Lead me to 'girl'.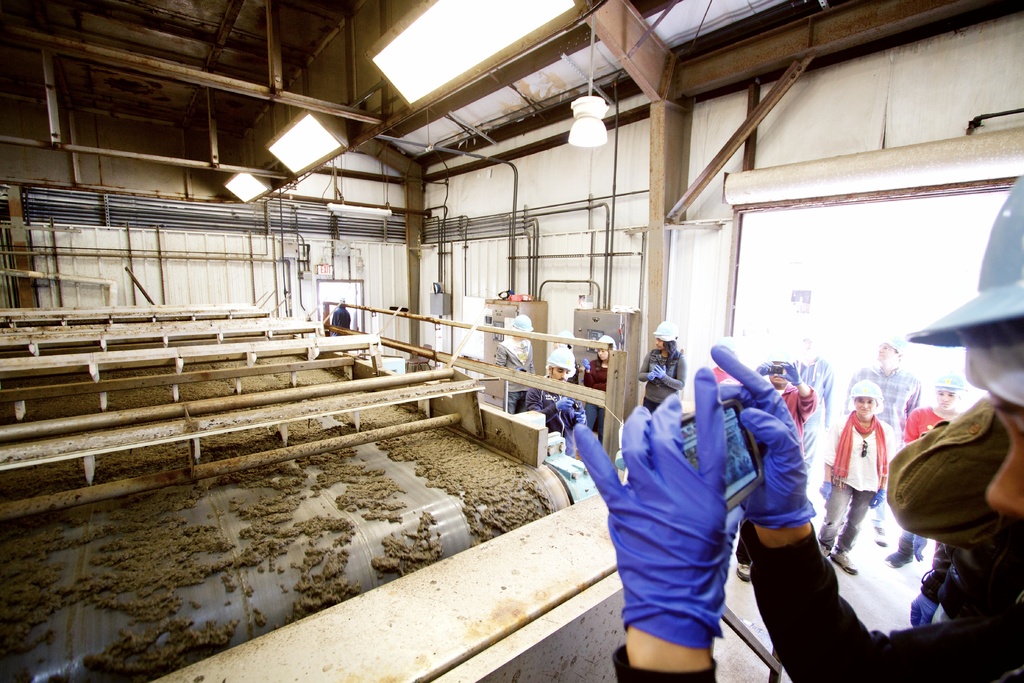
Lead to bbox=[881, 372, 968, 566].
